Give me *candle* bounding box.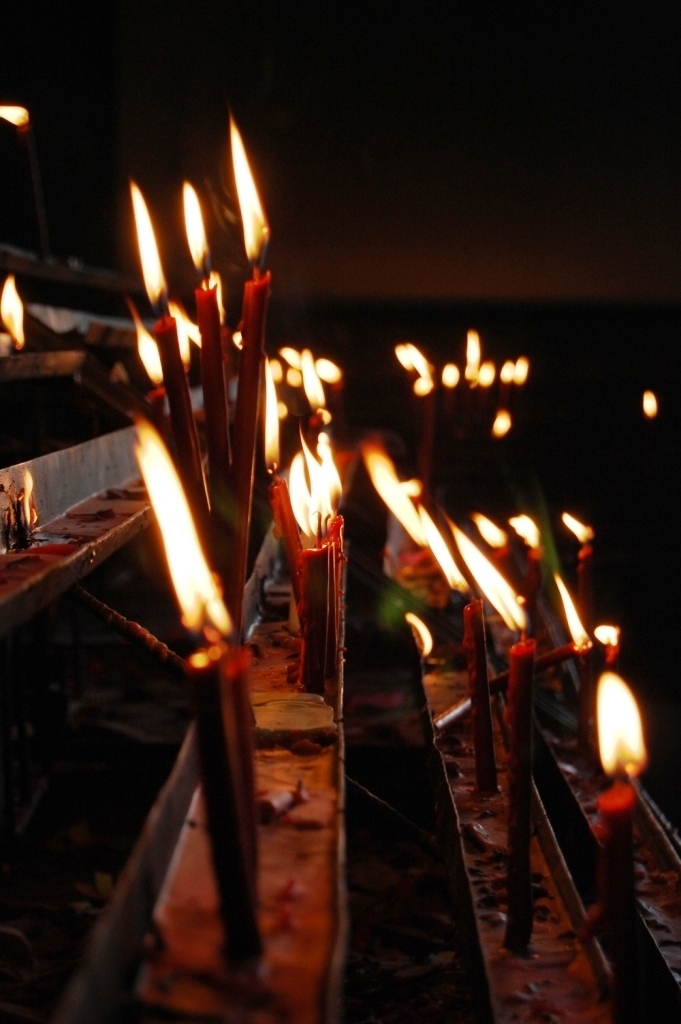
132,312,171,454.
